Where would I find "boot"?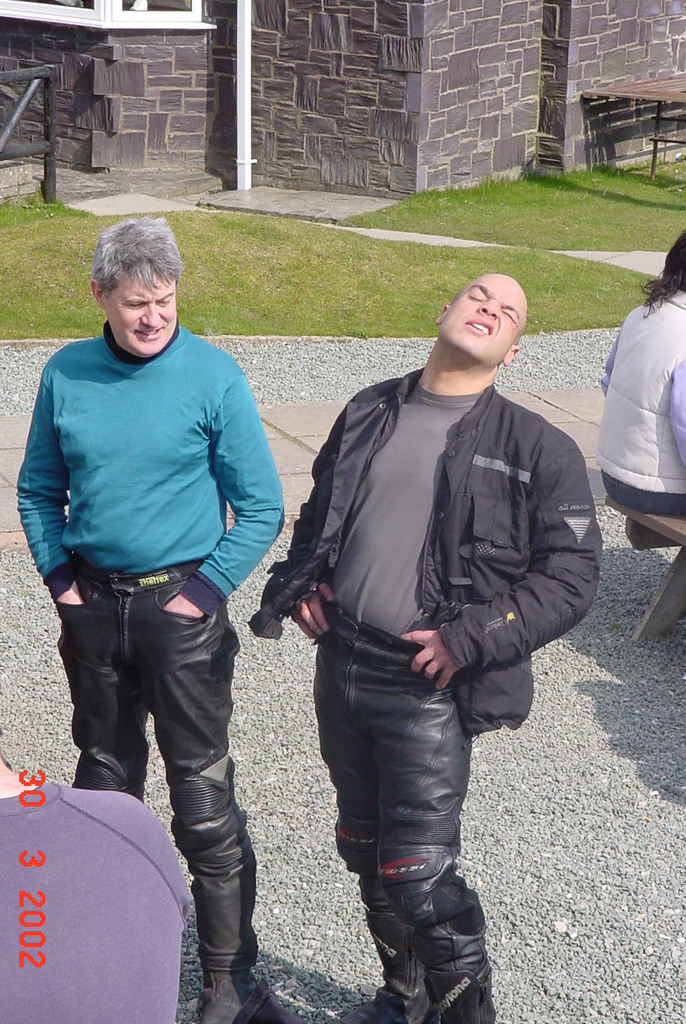
At 164/710/264/1012.
